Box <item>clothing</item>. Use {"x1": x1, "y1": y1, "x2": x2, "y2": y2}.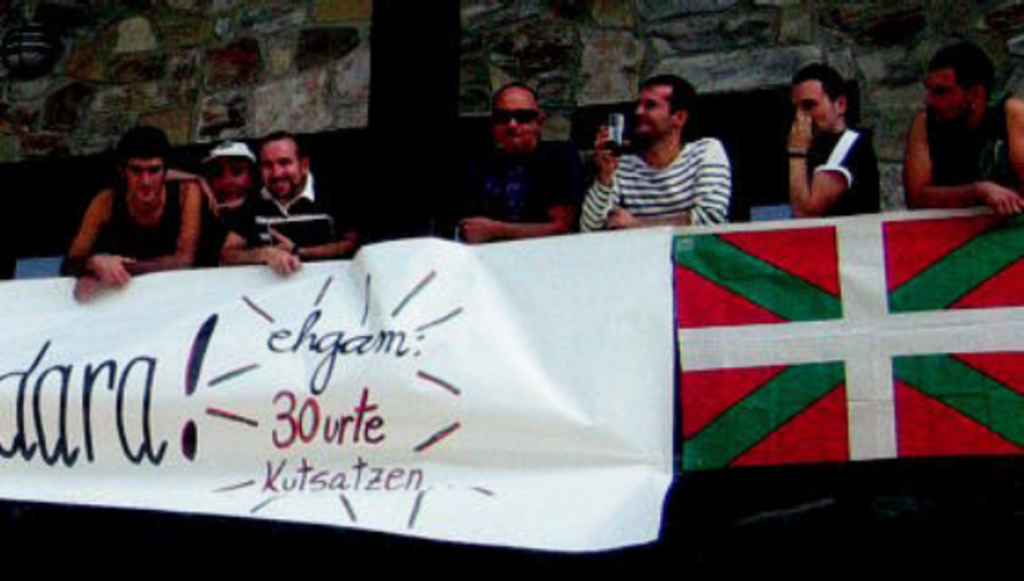
{"x1": 594, "y1": 102, "x2": 753, "y2": 223}.
